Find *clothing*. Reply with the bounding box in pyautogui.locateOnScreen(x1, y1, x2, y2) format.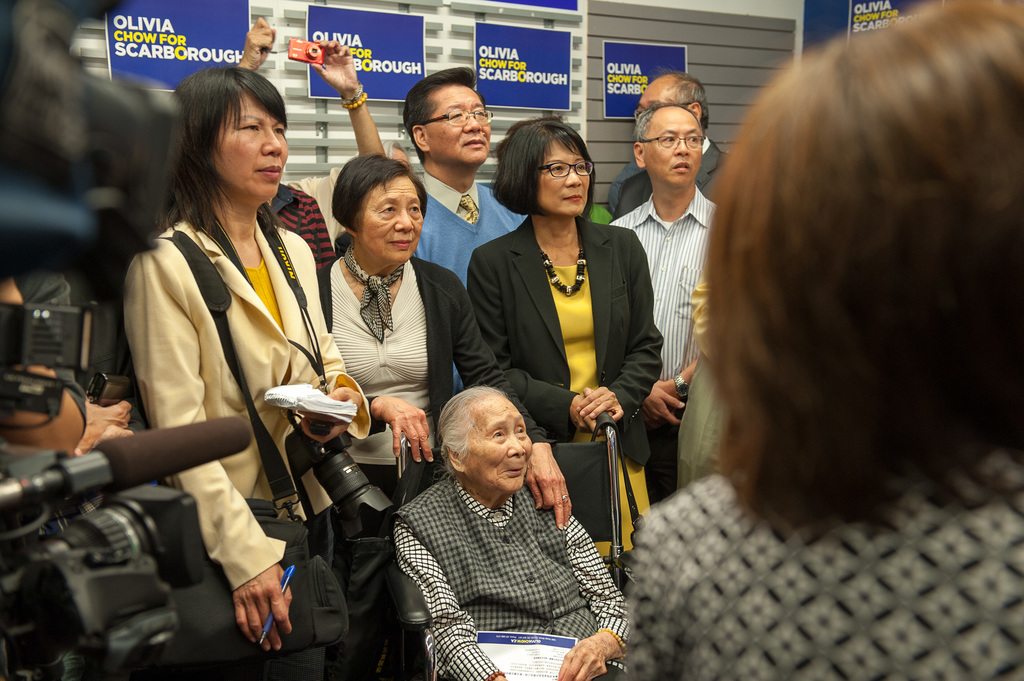
pyautogui.locateOnScreen(399, 479, 650, 680).
